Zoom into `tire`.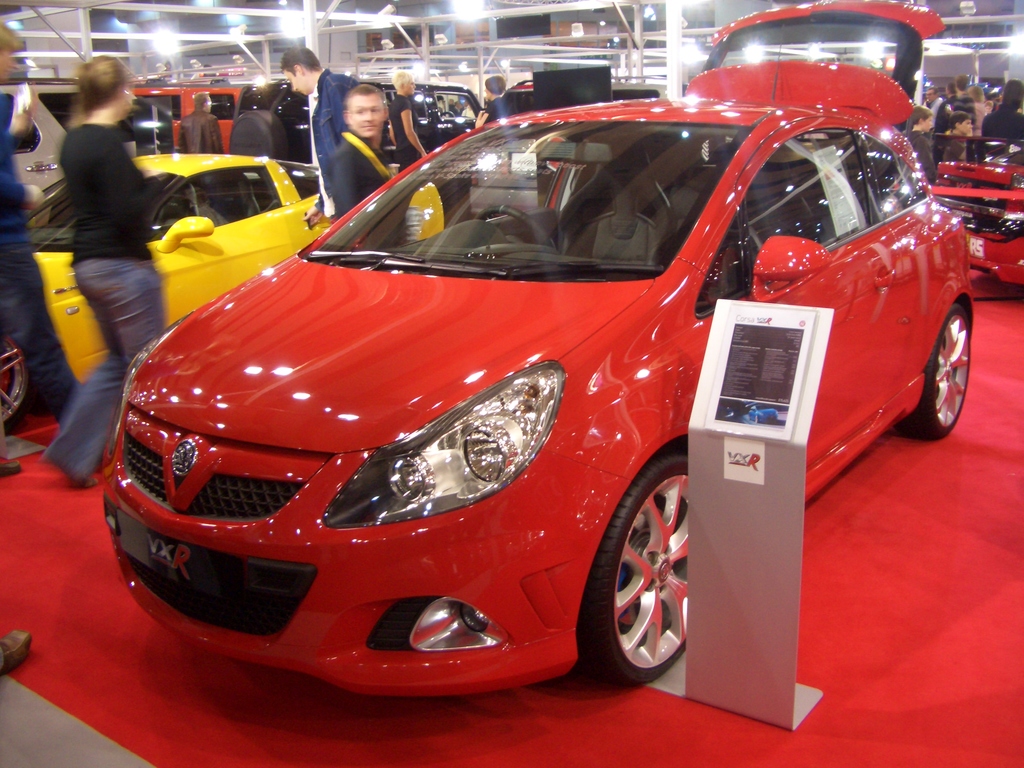
Zoom target: l=0, t=333, r=29, b=429.
